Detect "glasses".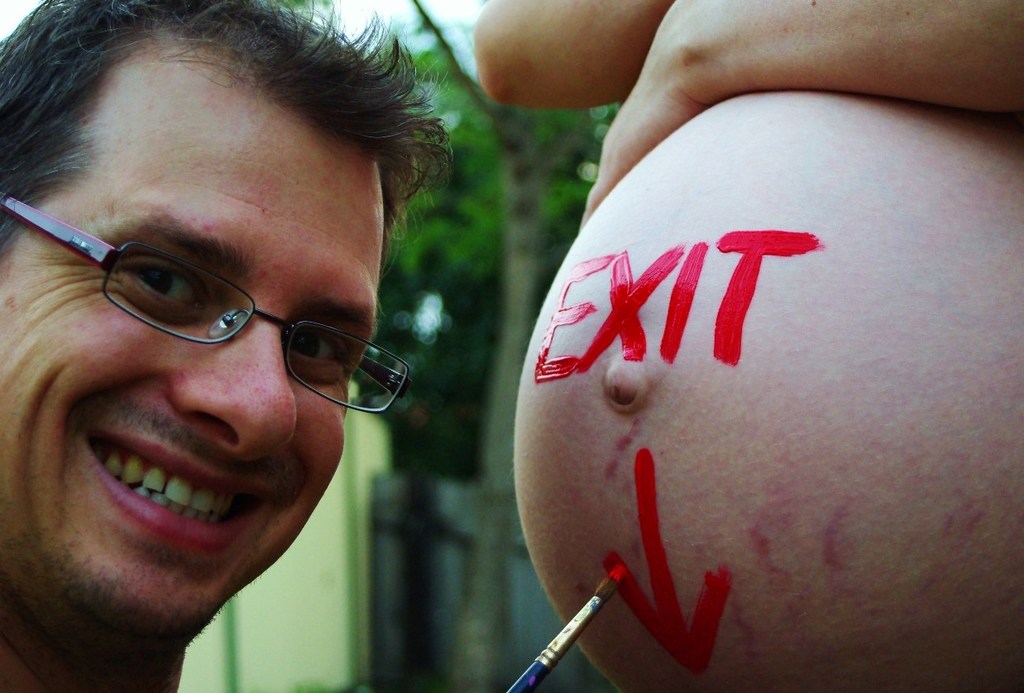
Detected at 0:194:414:423.
